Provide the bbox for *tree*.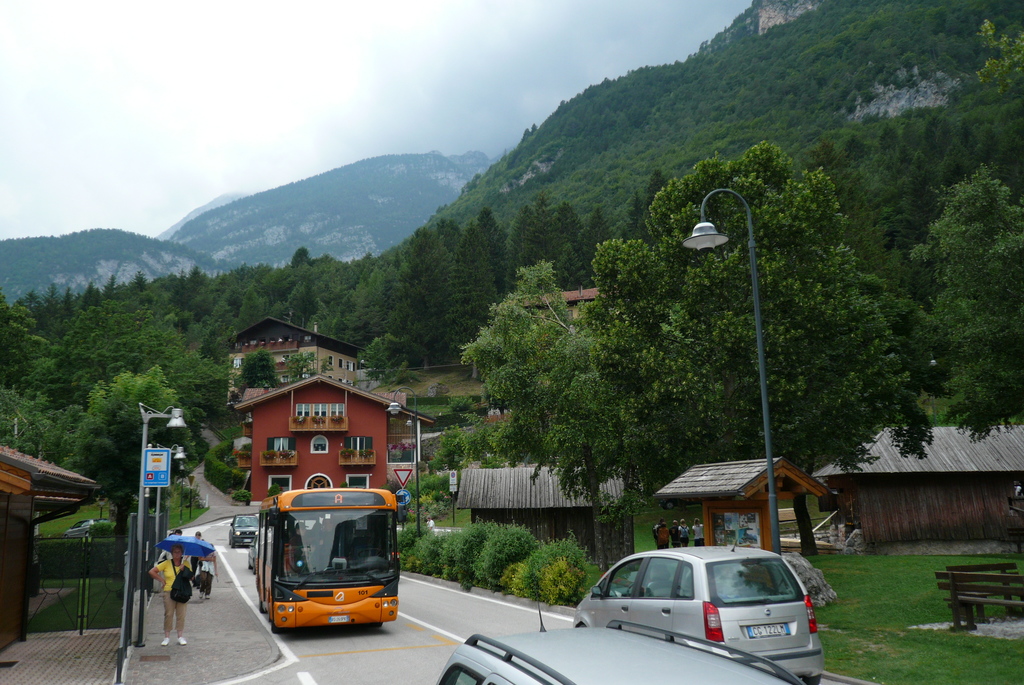
Rect(465, 145, 917, 544).
